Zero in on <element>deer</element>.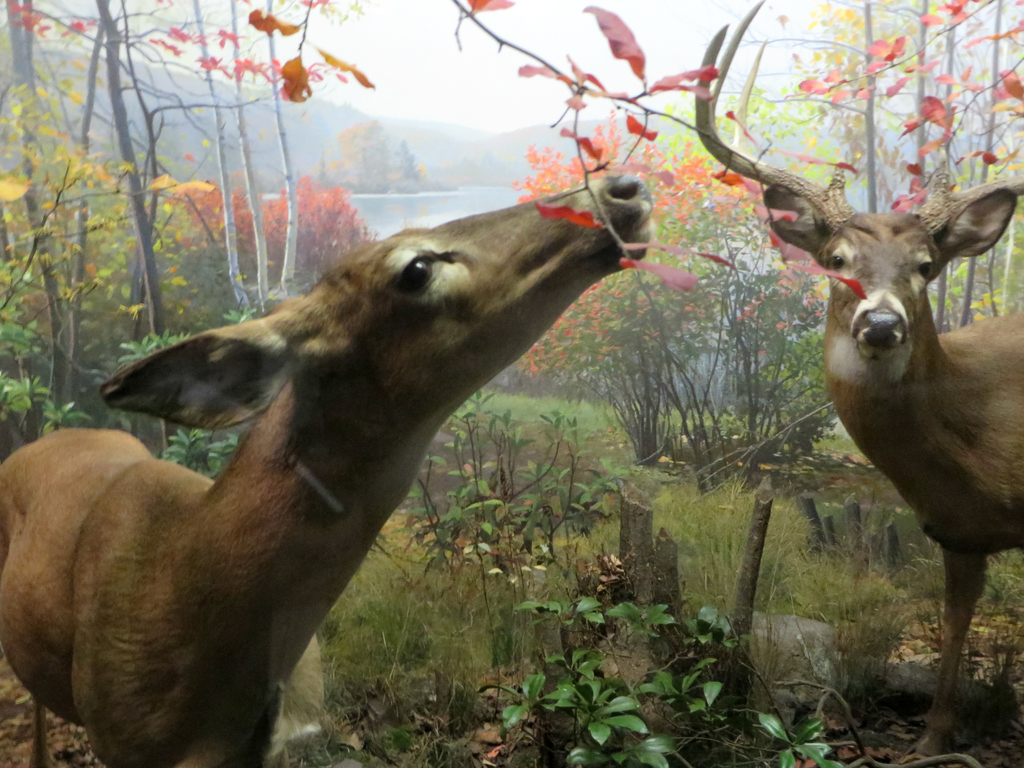
Zeroed in: box(0, 171, 652, 767).
